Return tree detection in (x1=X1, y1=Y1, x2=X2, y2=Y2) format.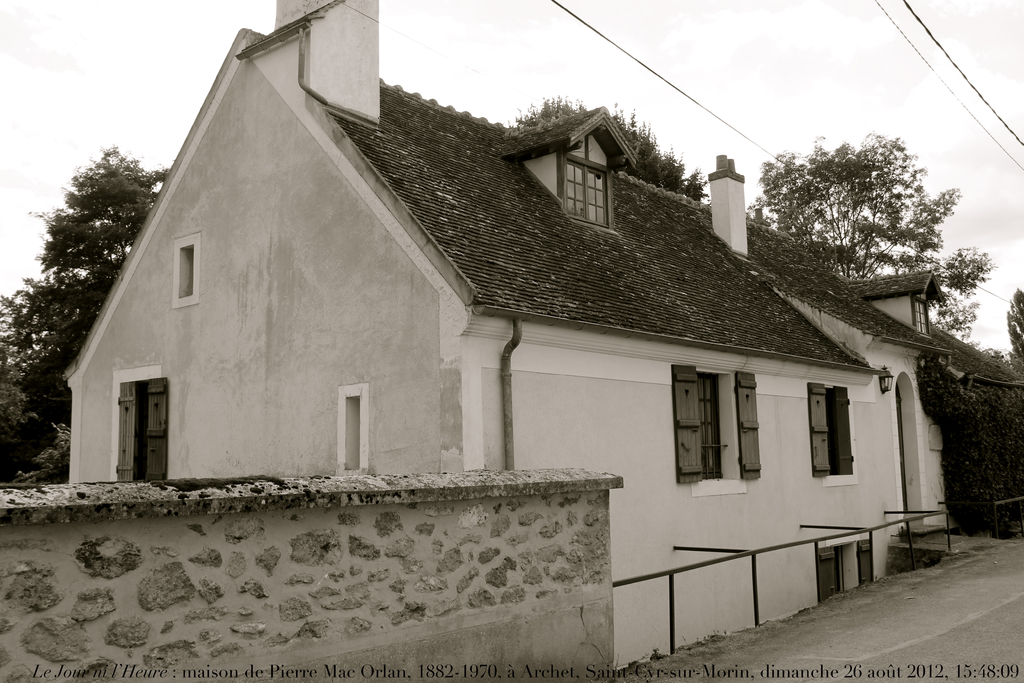
(x1=21, y1=131, x2=138, y2=399).
